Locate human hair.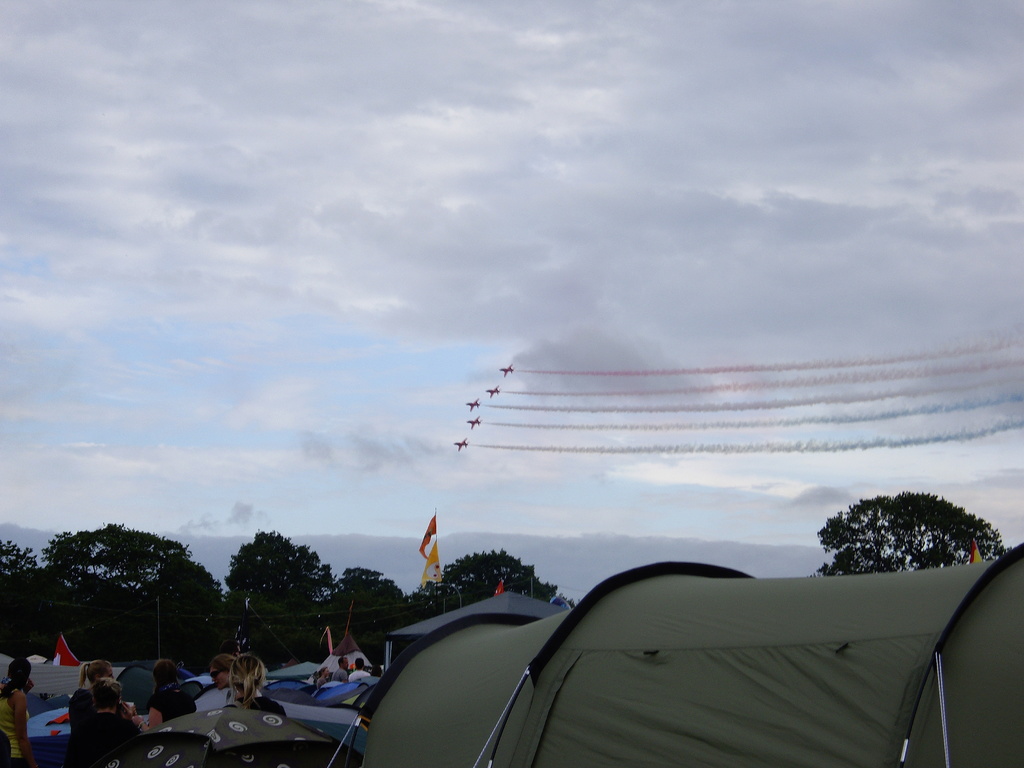
Bounding box: [154,662,176,703].
